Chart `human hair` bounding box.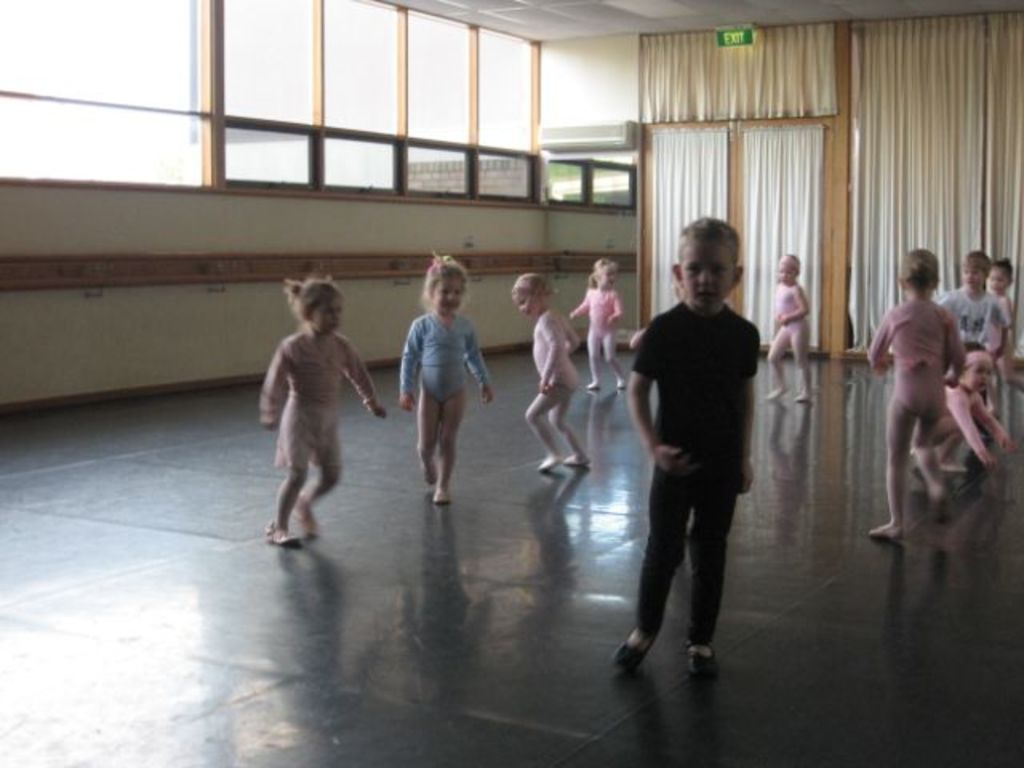
Charted: [280, 272, 338, 323].
